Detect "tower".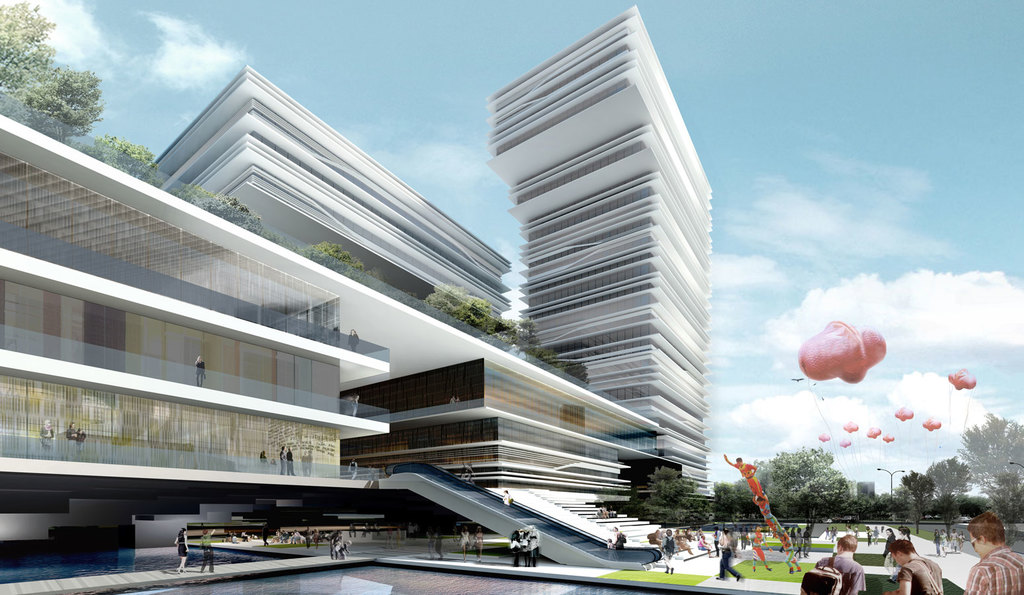
Detected at select_region(489, 4, 704, 529).
